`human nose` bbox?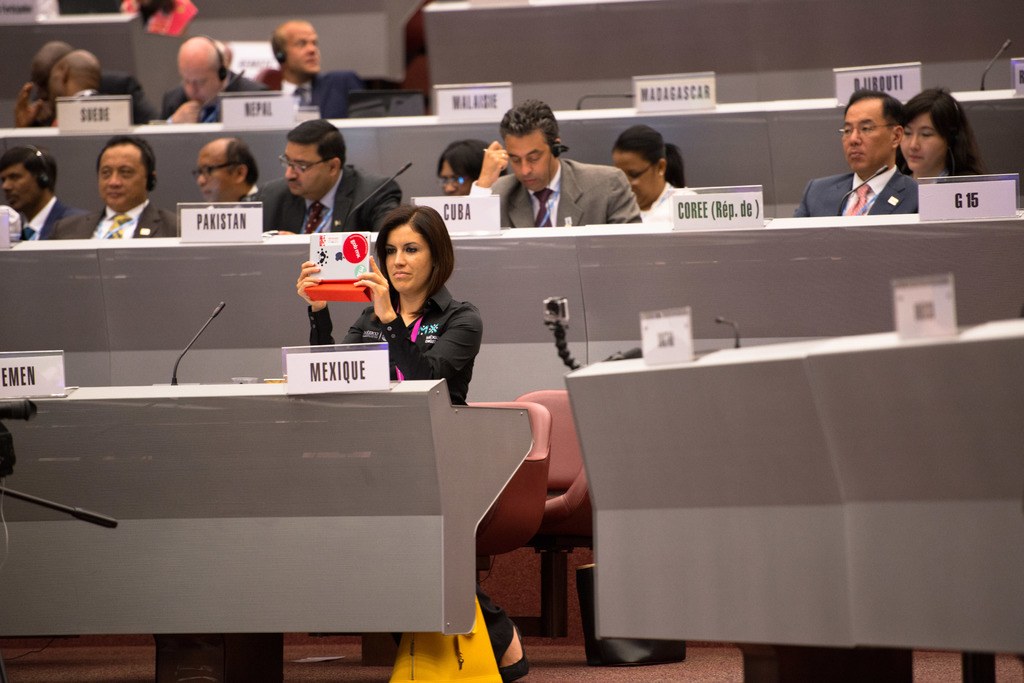
Rect(305, 40, 319, 55)
